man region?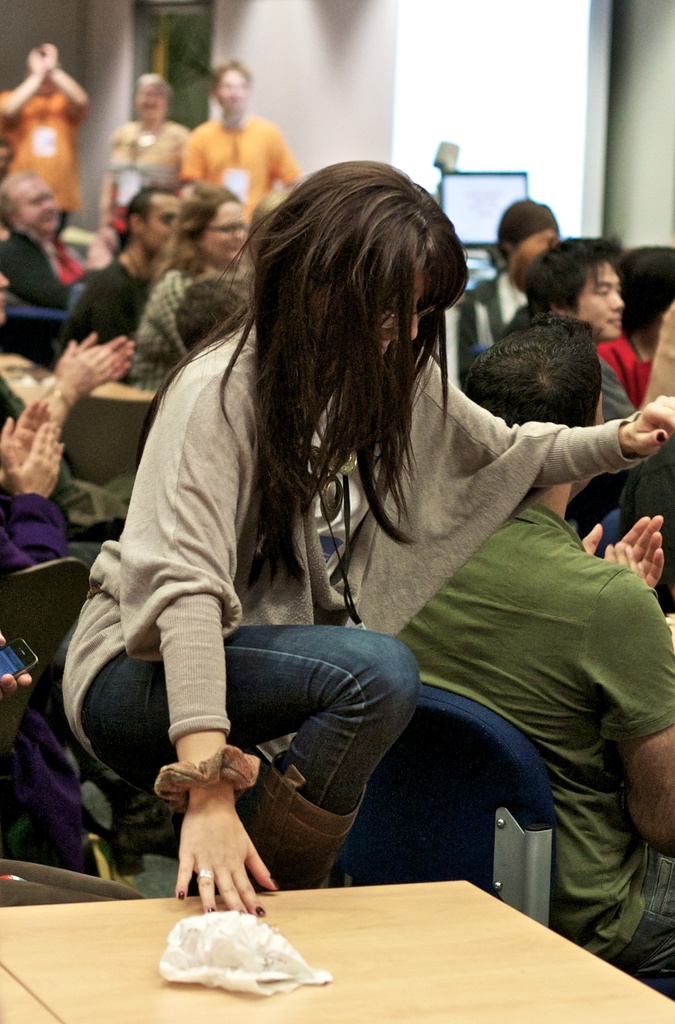
region(66, 178, 210, 366)
